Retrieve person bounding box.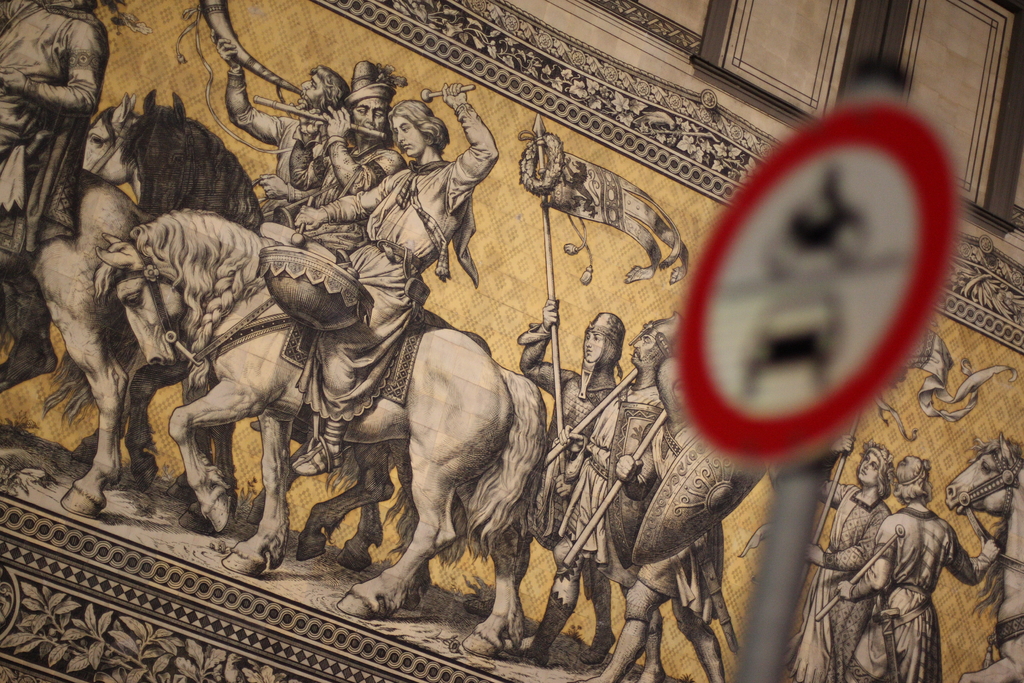
Bounding box: bbox=(296, 63, 406, 258).
